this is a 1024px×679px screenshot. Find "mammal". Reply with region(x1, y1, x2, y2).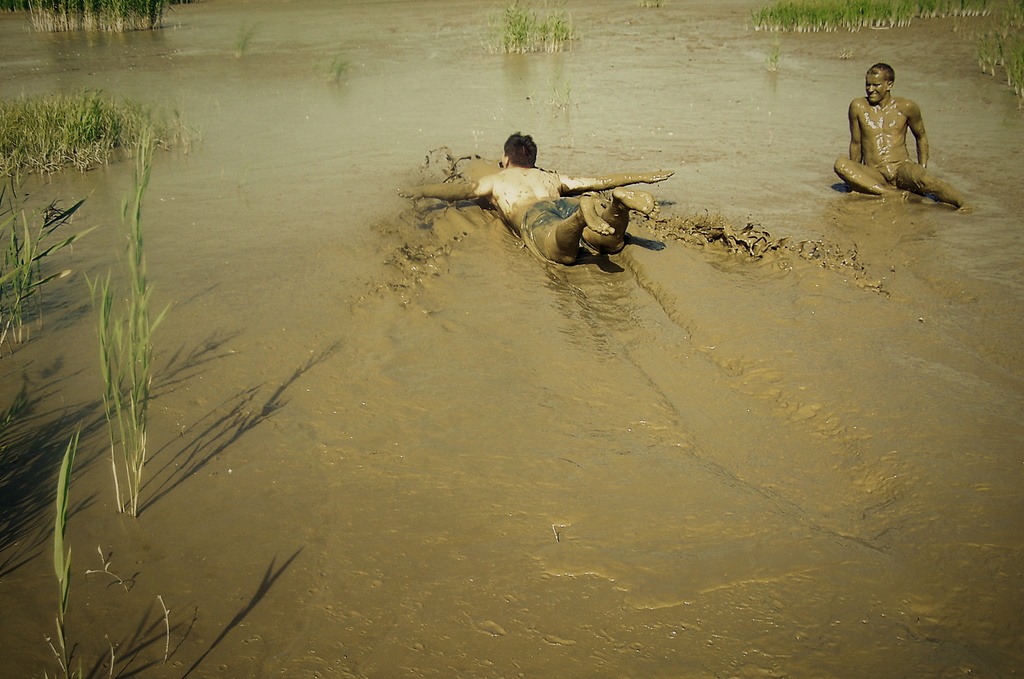
region(432, 147, 666, 277).
